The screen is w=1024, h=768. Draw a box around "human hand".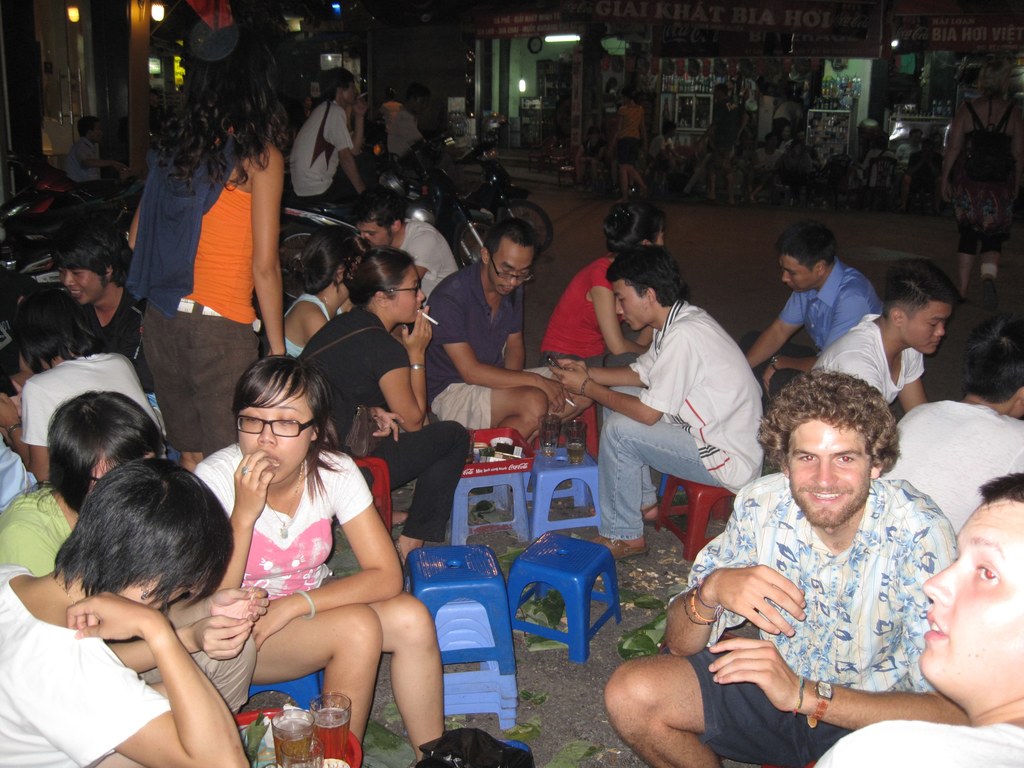
{"x1": 726, "y1": 637, "x2": 812, "y2": 724}.
